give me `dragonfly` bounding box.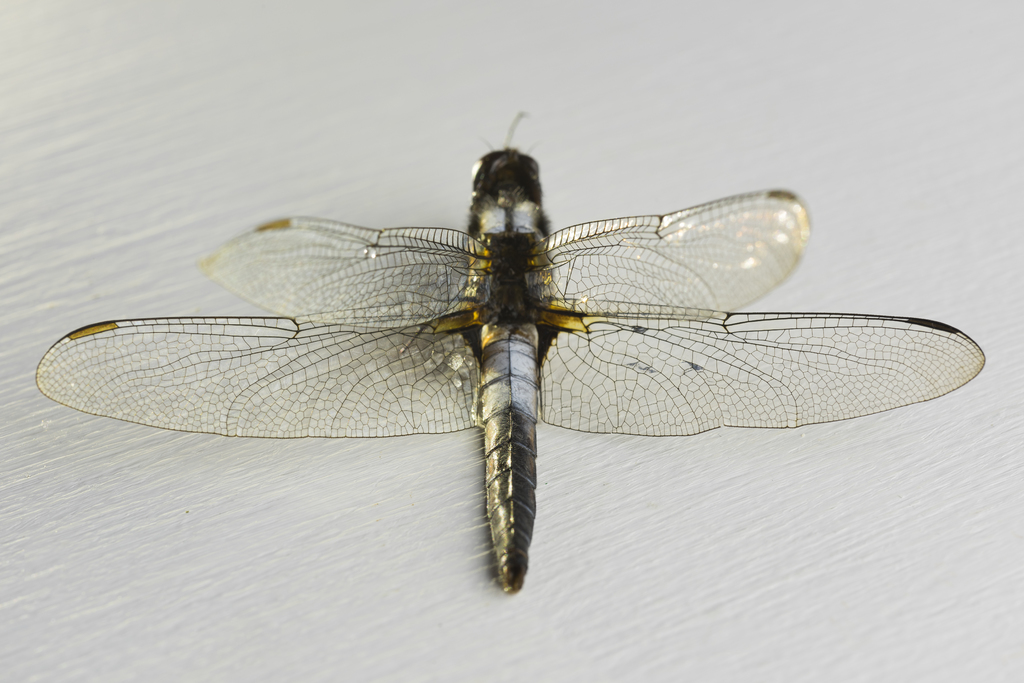
BBox(38, 114, 987, 598).
